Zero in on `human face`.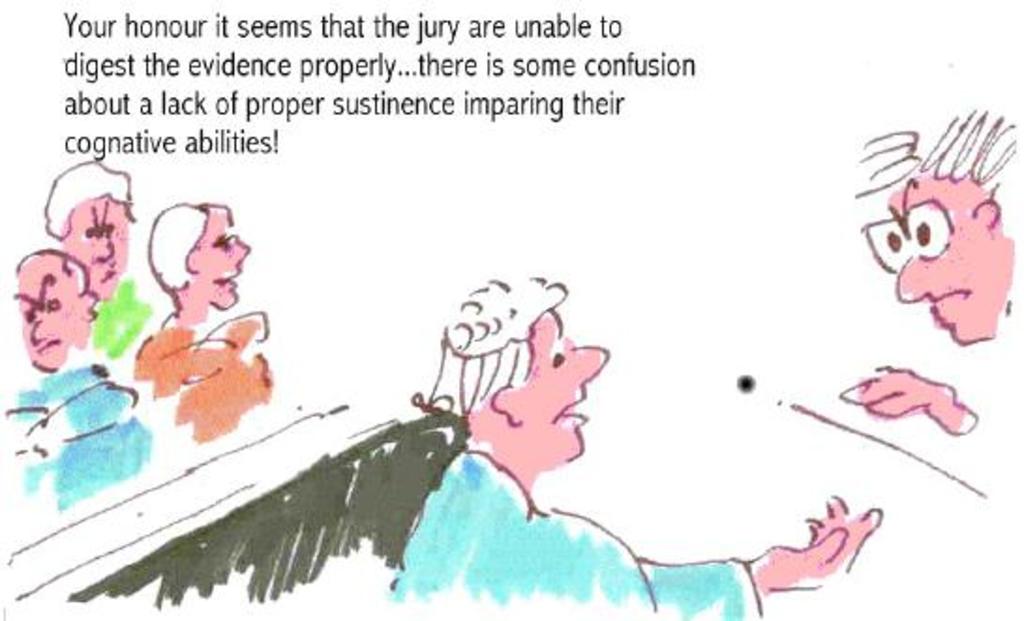
Zeroed in: Rect(17, 255, 94, 370).
